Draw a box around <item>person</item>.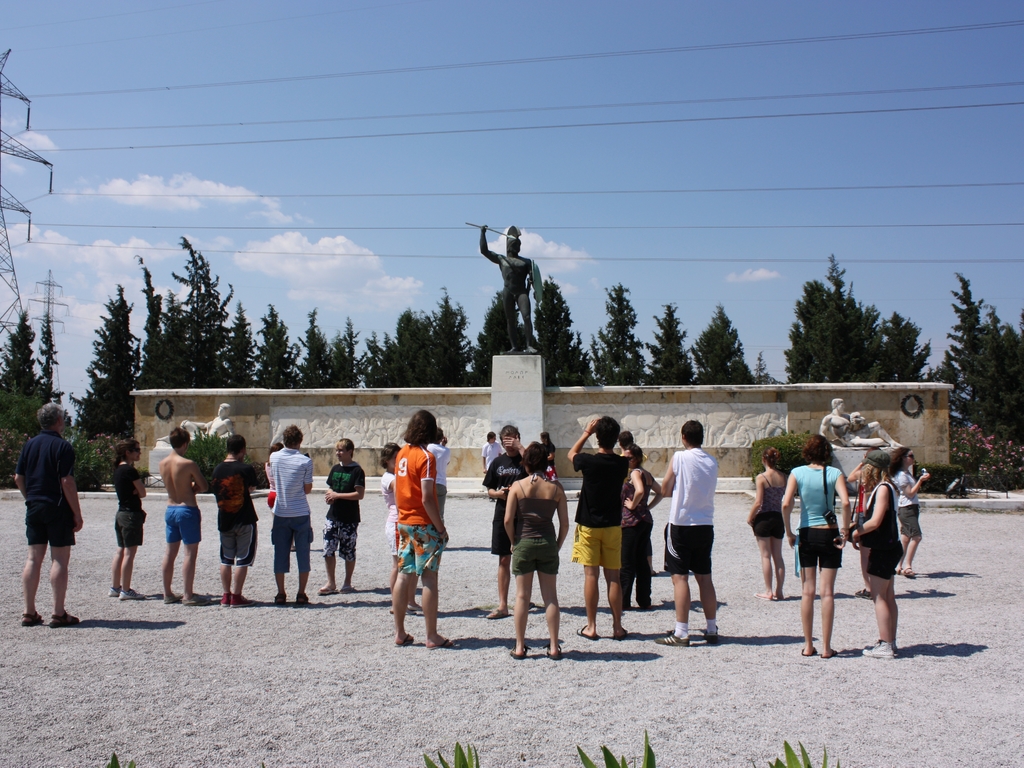
locate(12, 403, 81, 627).
